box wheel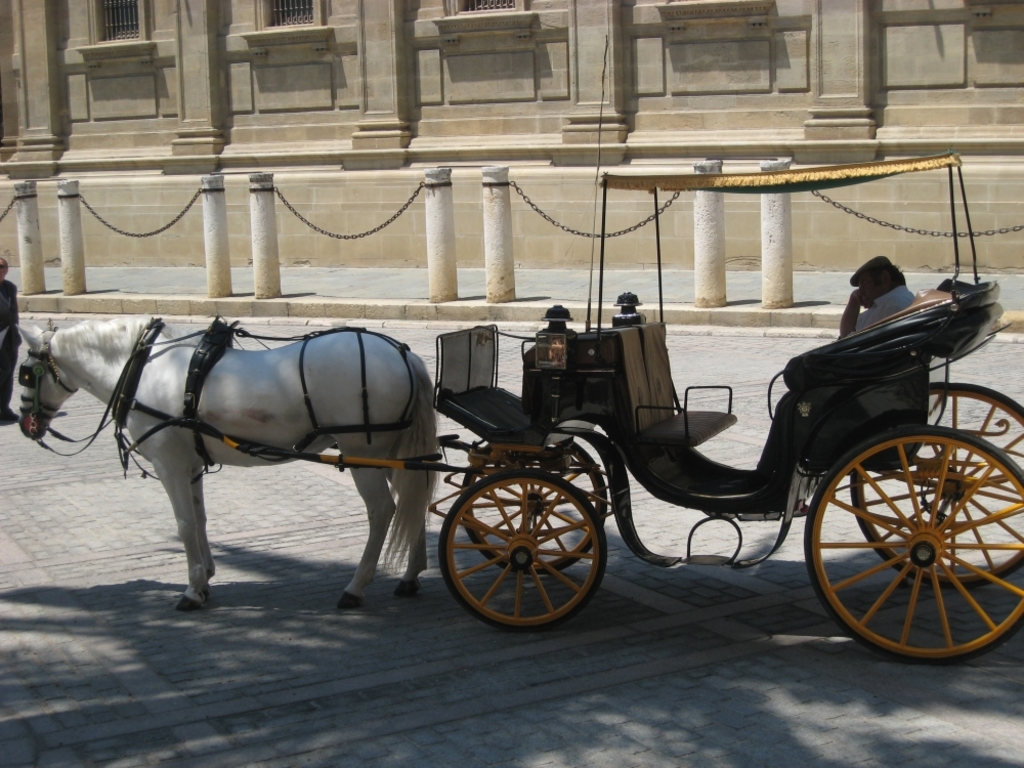
436:465:604:632
